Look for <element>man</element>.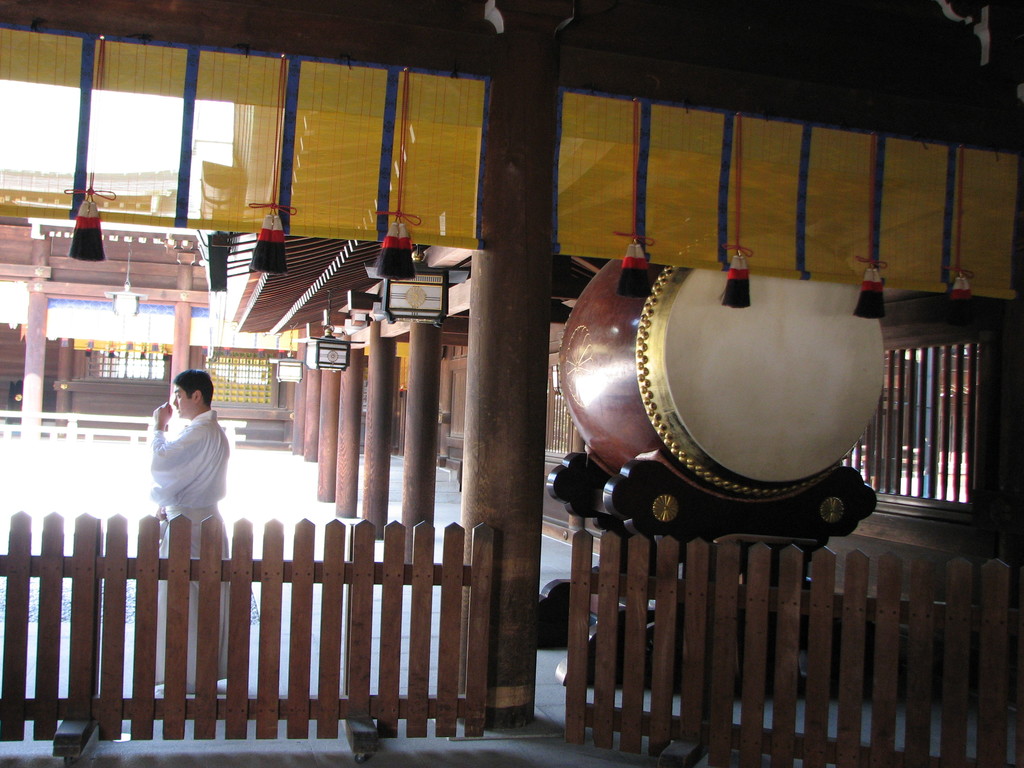
Found: l=142, t=362, r=266, b=547.
